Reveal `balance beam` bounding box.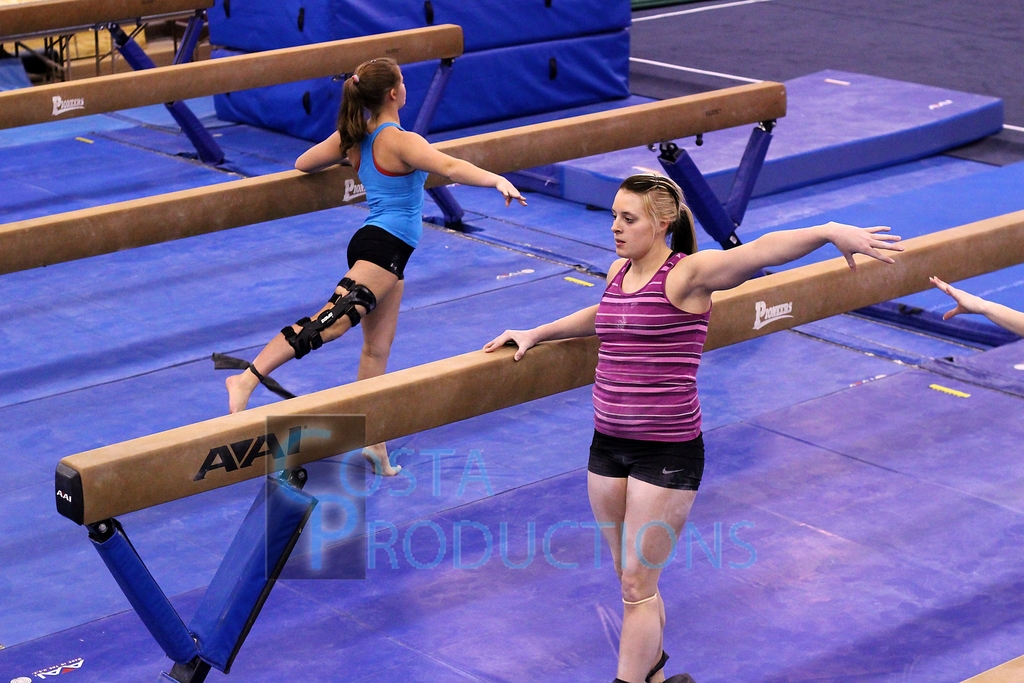
Revealed: select_region(56, 205, 1023, 525).
